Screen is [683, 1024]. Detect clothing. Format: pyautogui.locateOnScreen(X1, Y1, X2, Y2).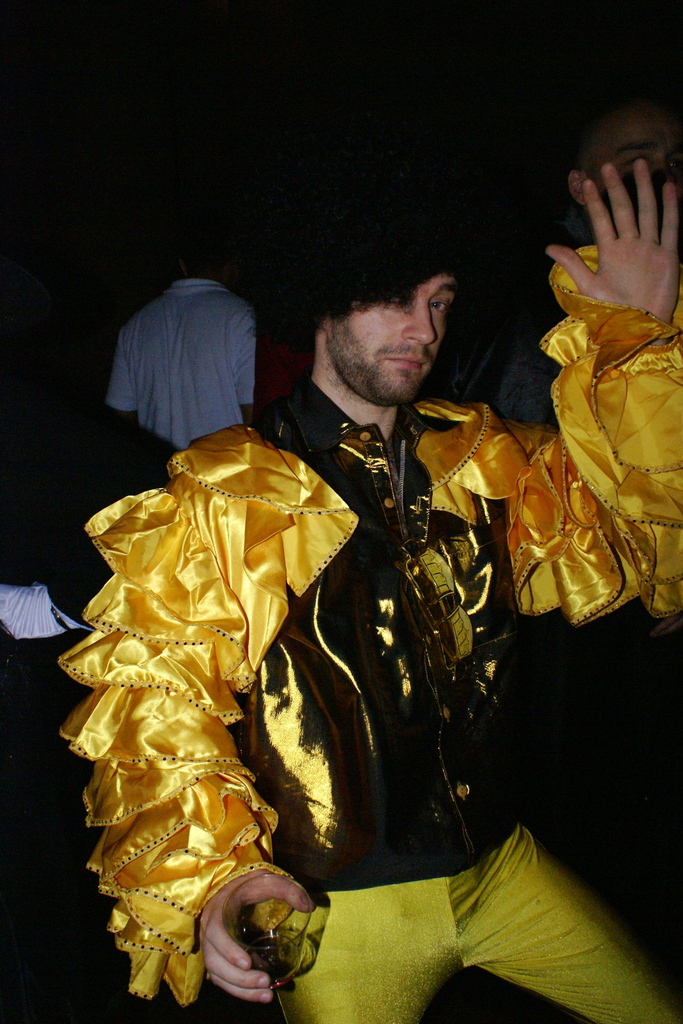
pyautogui.locateOnScreen(491, 209, 597, 426).
